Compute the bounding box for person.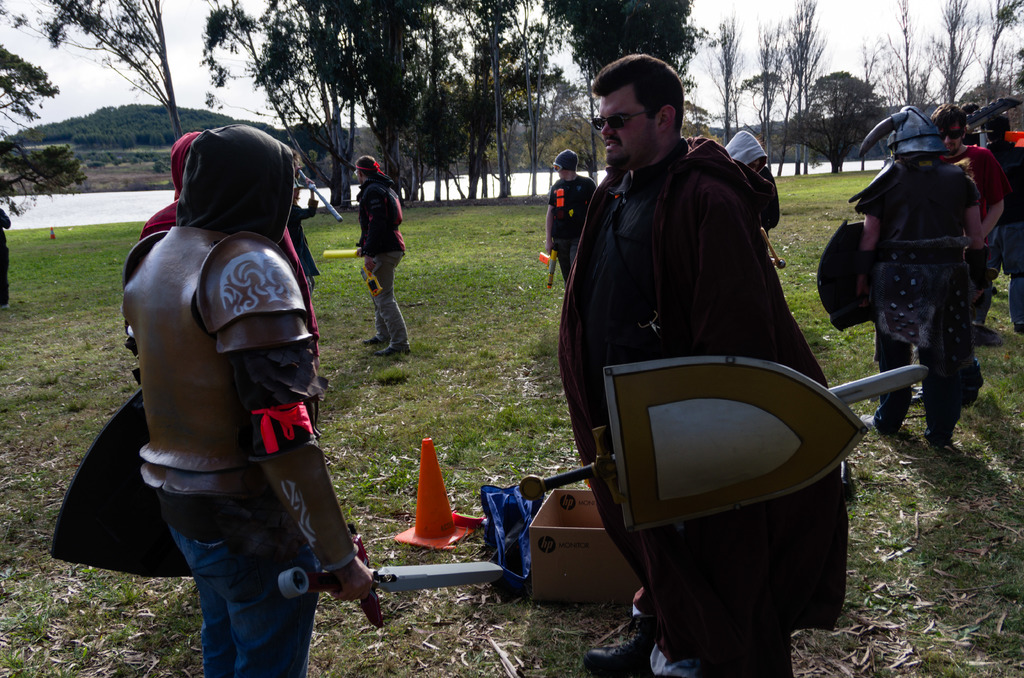
locate(99, 112, 349, 654).
